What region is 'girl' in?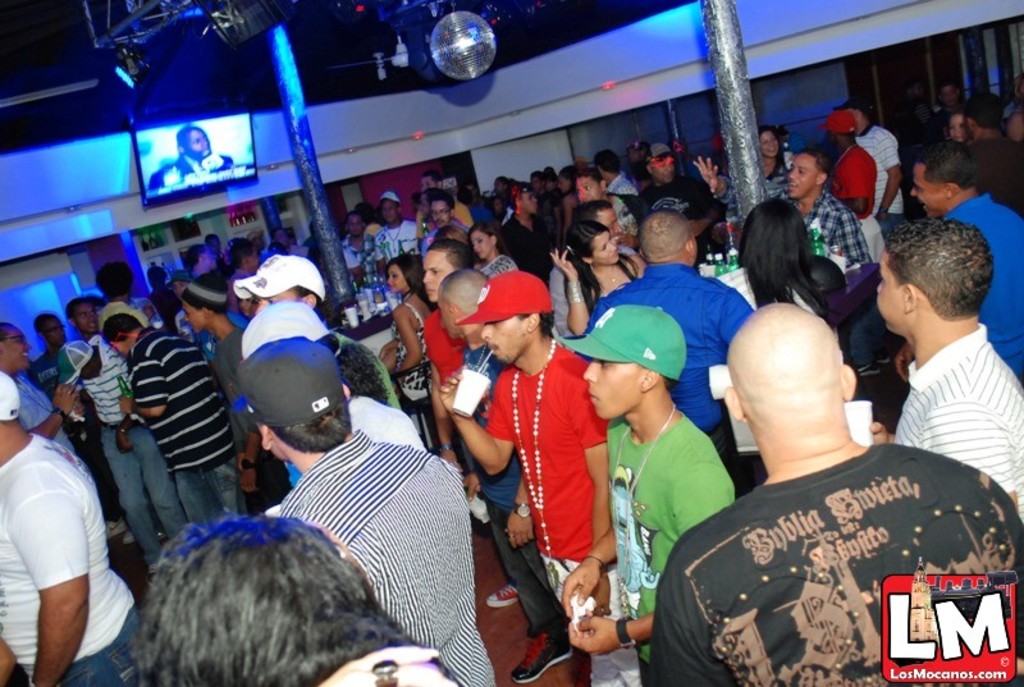
(left=376, top=251, right=438, bottom=400).
